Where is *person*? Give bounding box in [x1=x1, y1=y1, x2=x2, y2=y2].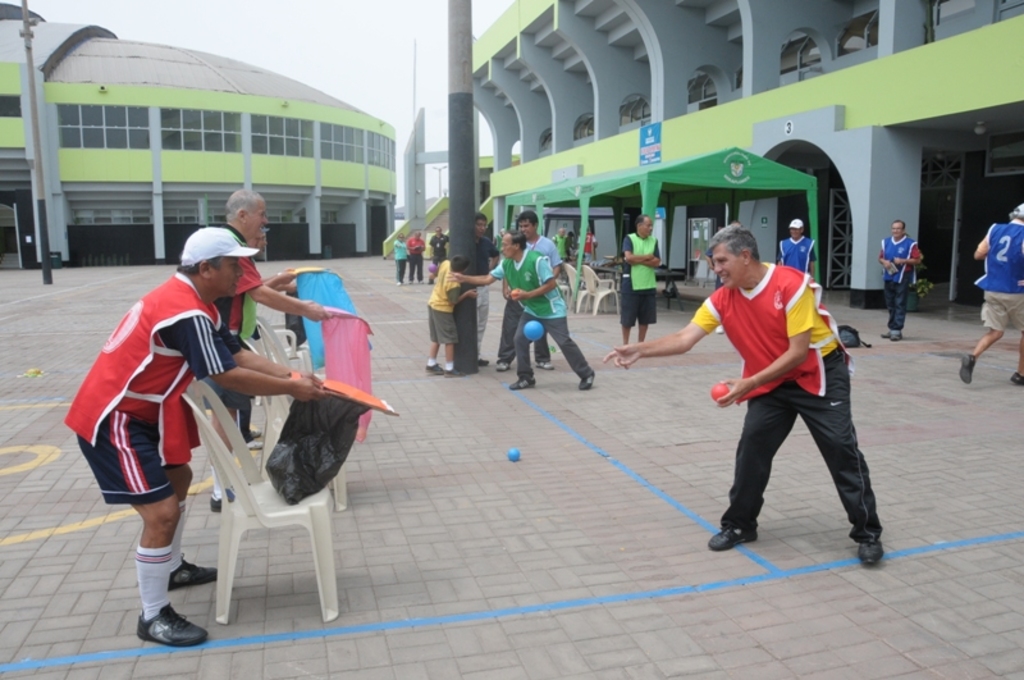
[x1=620, y1=213, x2=663, y2=357].
